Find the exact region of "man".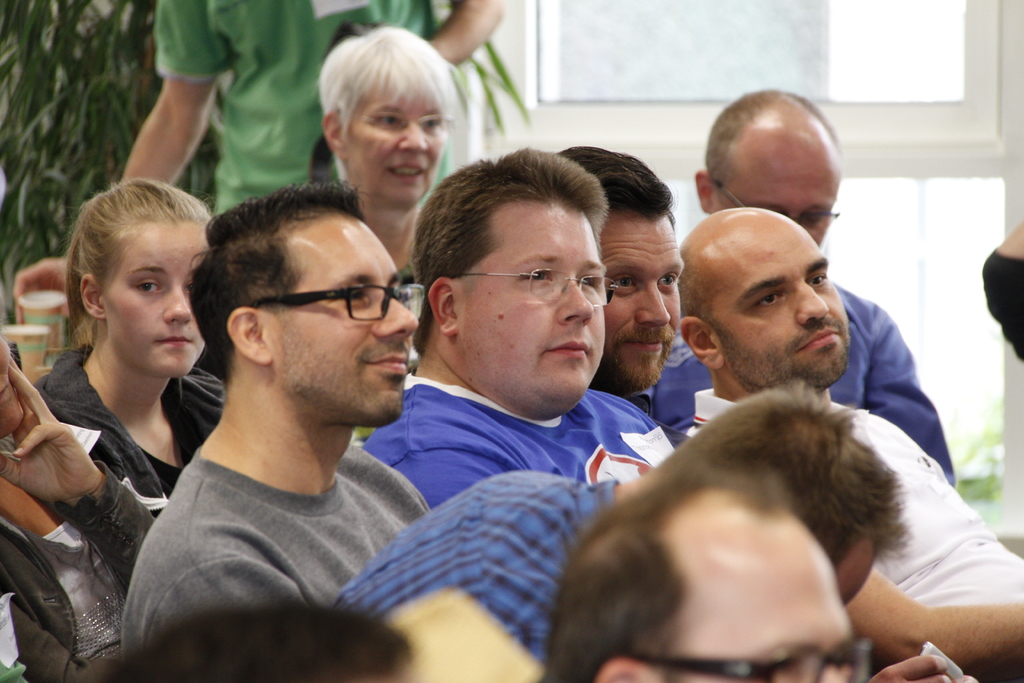
Exact region: rect(99, 179, 479, 659).
